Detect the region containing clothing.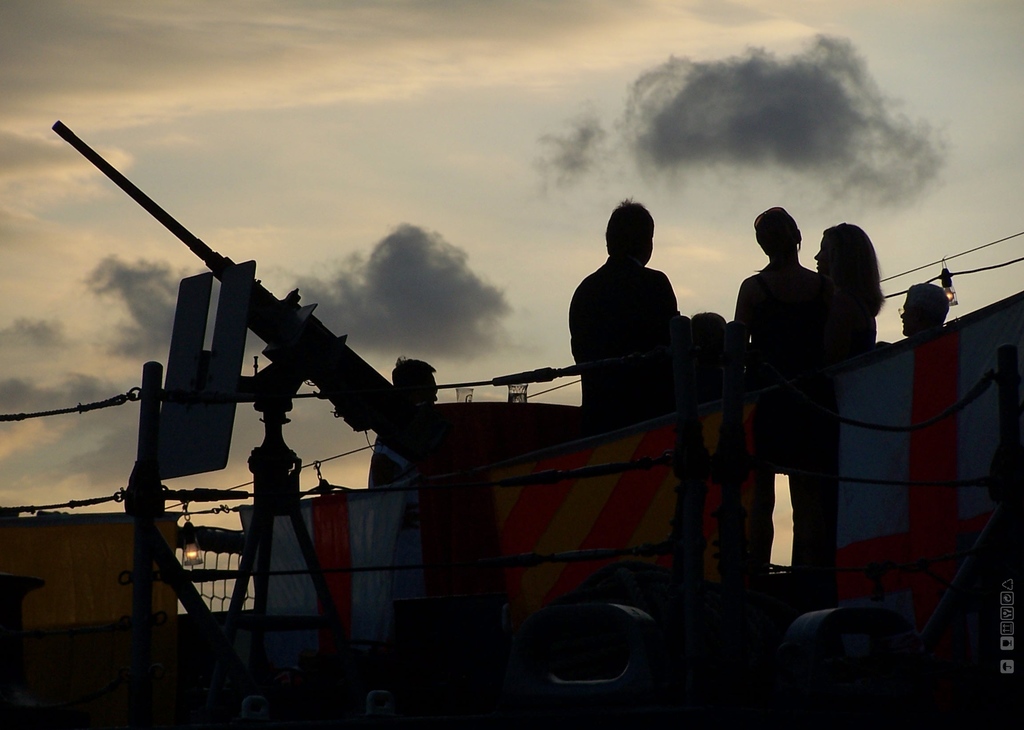
<region>729, 263, 844, 581</region>.
